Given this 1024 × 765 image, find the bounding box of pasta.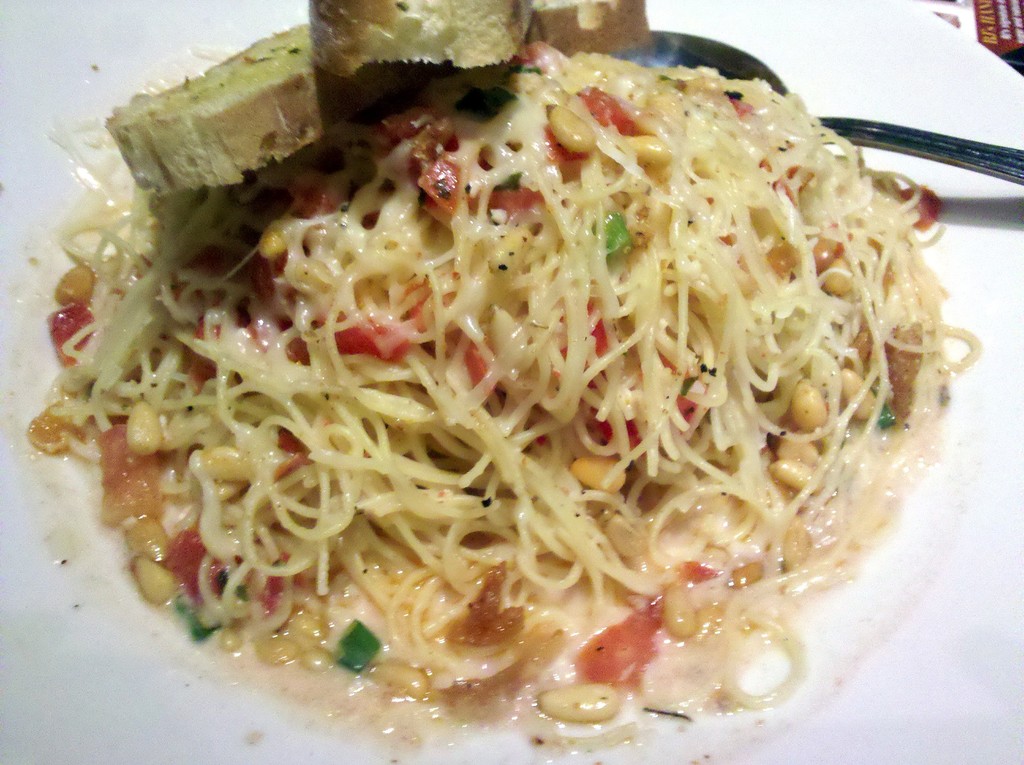
Rect(27, 36, 981, 764).
